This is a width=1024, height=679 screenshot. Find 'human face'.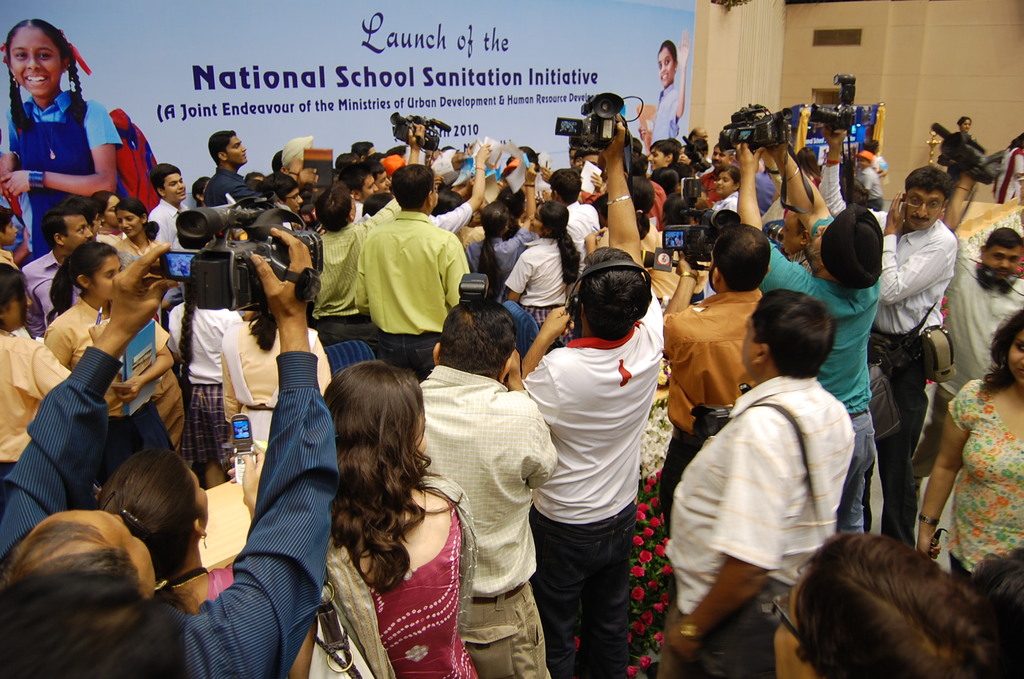
Bounding box: rect(87, 258, 123, 300).
